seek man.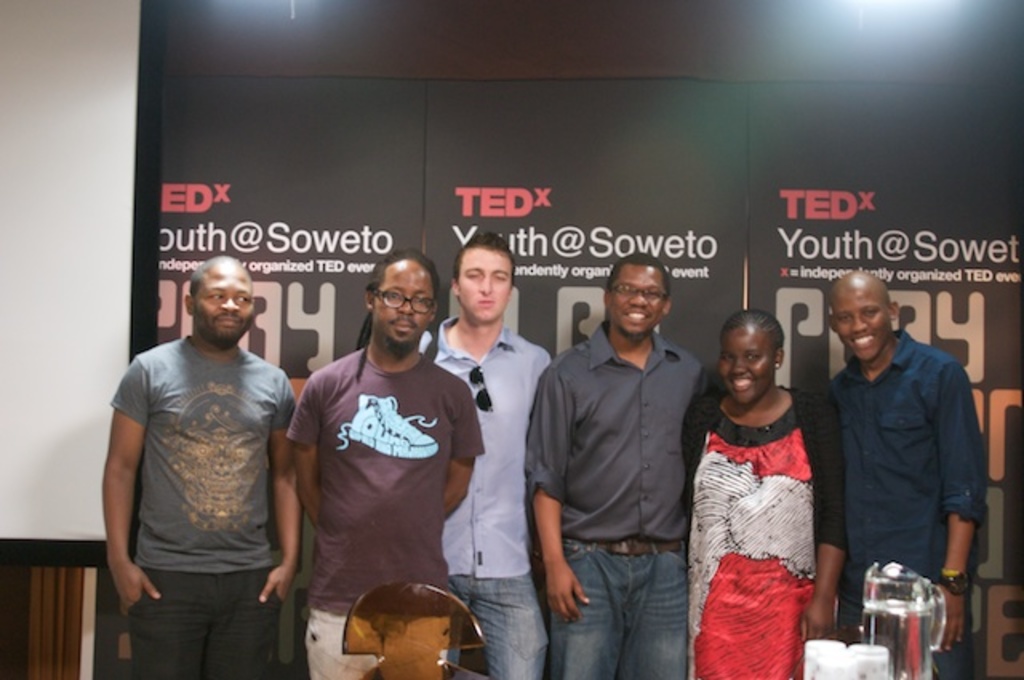
left=94, top=251, right=301, bottom=678.
